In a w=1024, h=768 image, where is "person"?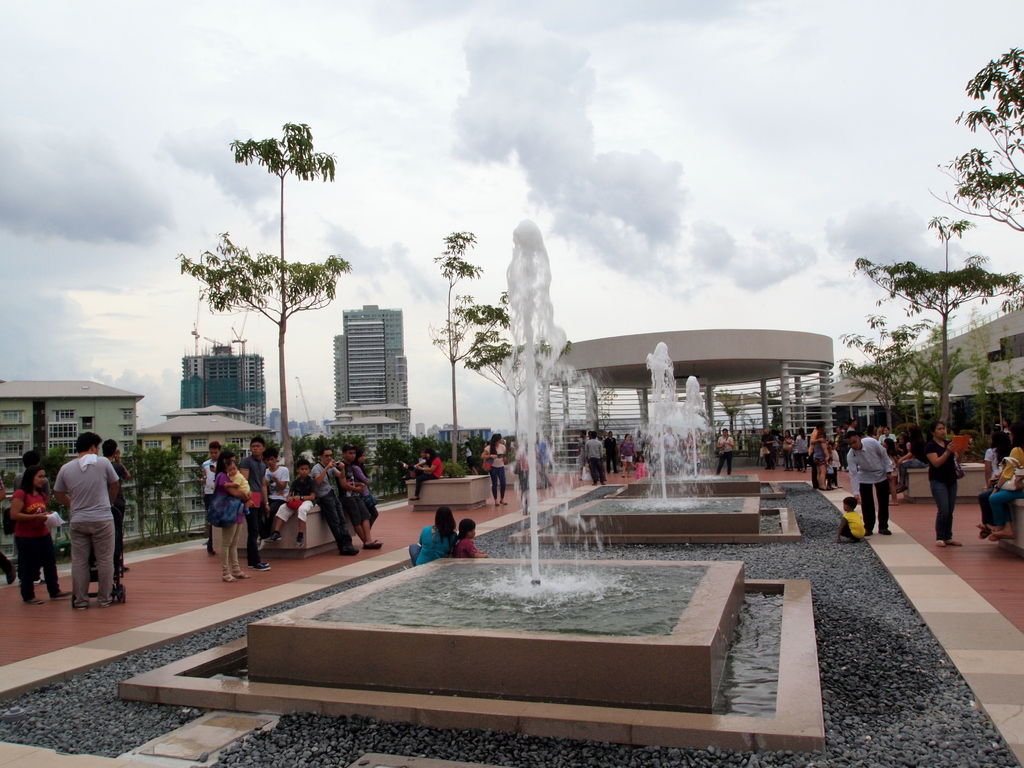
Rect(717, 428, 737, 476).
